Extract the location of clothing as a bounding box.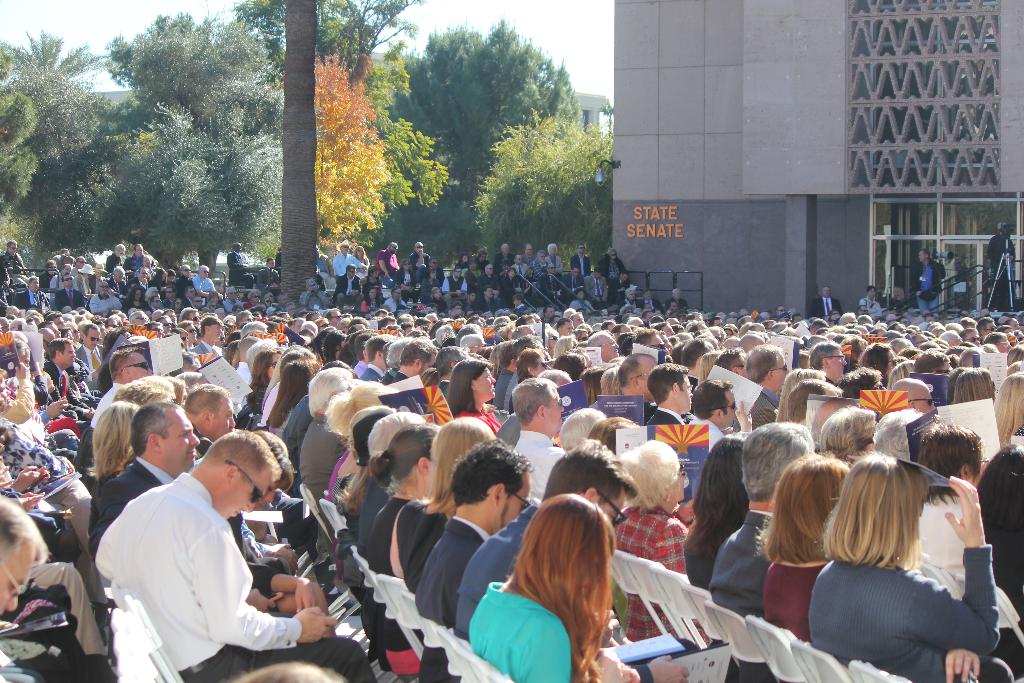
select_region(706, 511, 775, 621).
